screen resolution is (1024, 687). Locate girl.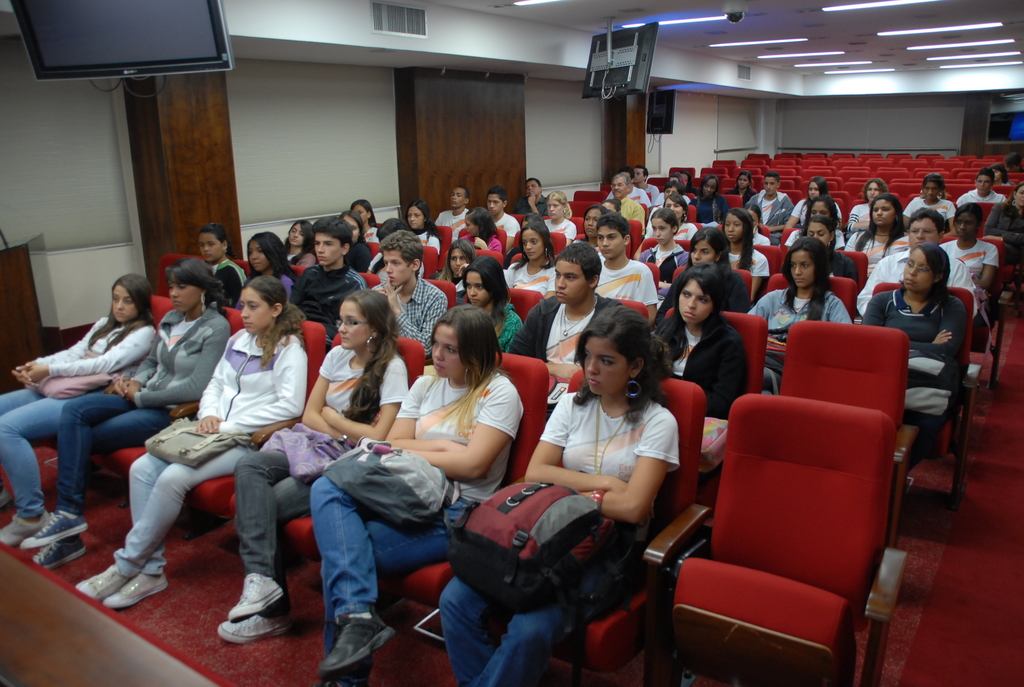
[404,201,439,259].
